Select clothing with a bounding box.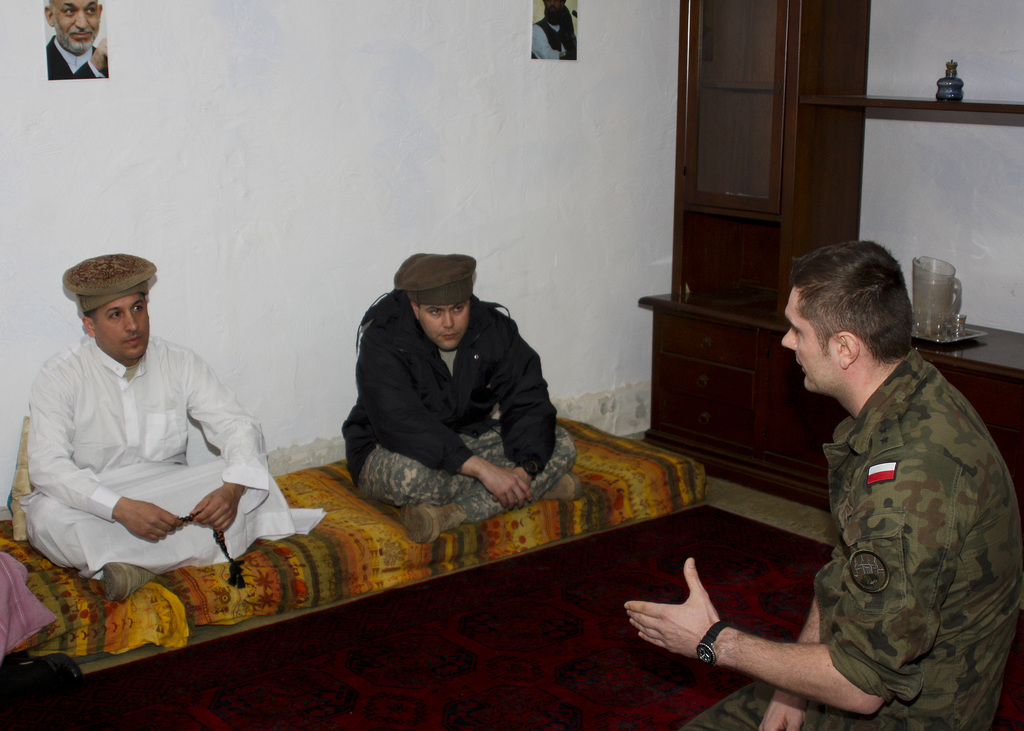
x1=47, y1=33, x2=119, y2=82.
